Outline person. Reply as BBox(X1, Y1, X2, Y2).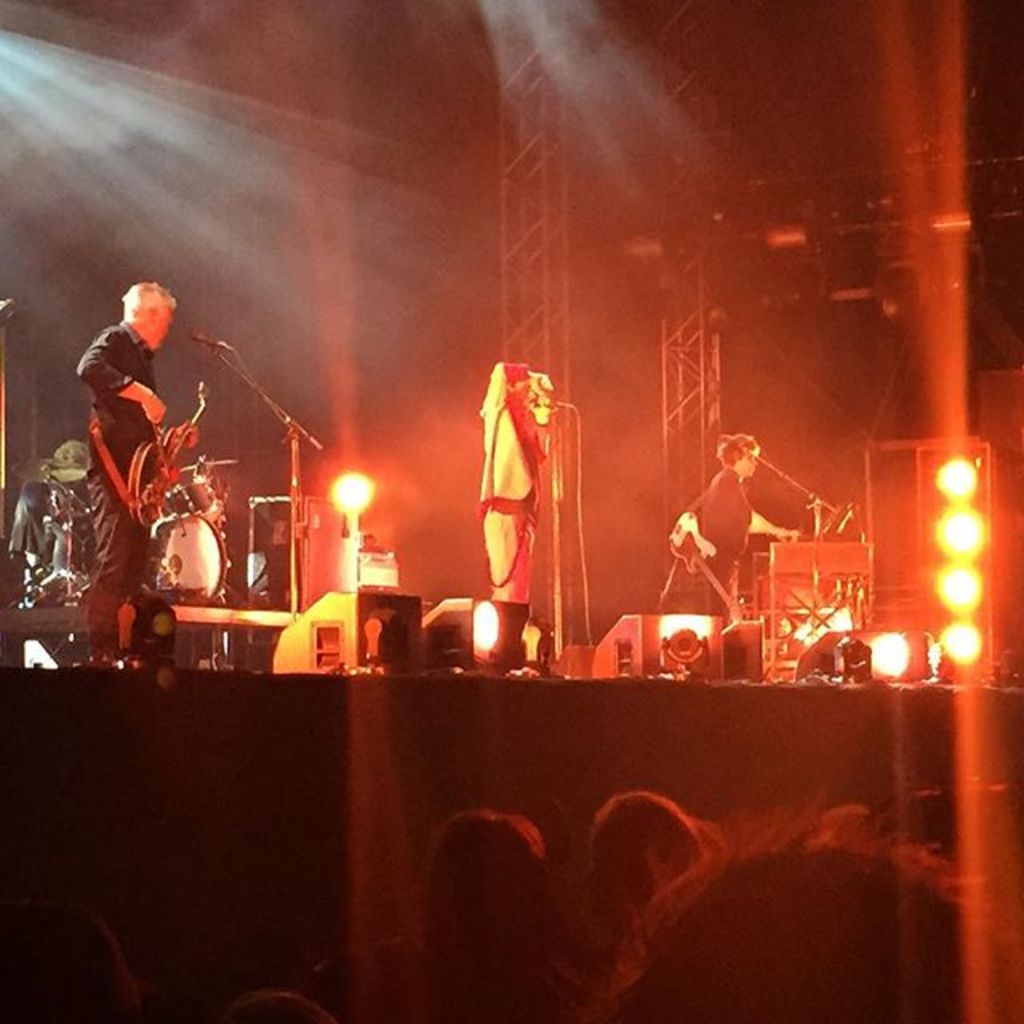
BBox(77, 282, 198, 667).
